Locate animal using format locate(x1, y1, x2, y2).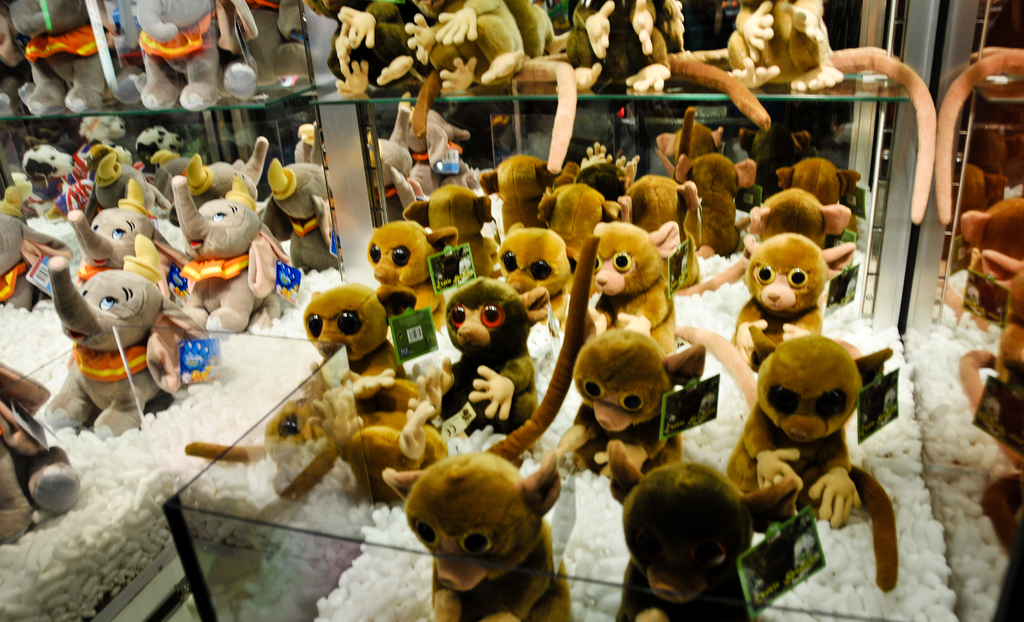
locate(6, 0, 105, 112).
